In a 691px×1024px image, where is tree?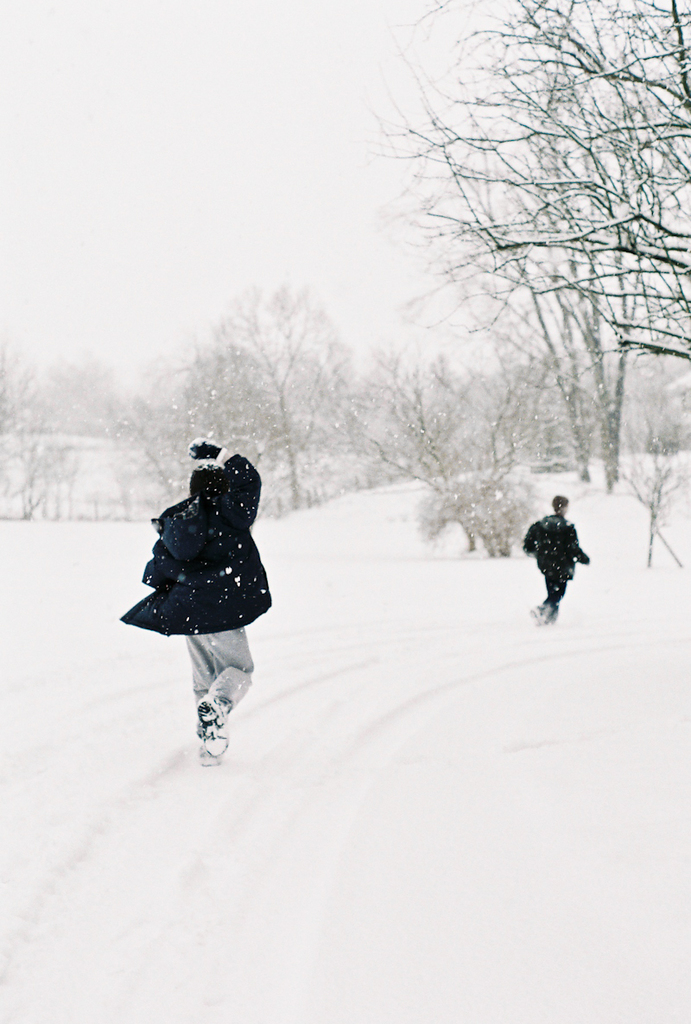
bbox=(157, 274, 339, 586).
